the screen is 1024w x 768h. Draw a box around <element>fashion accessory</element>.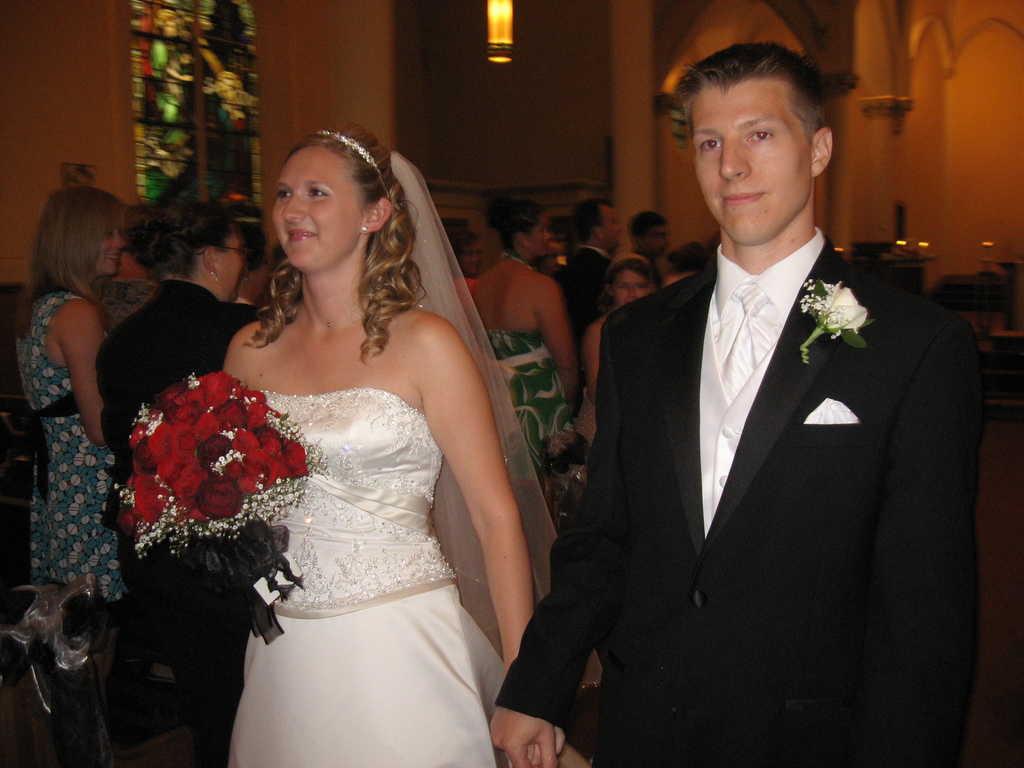
{"left": 360, "top": 223, "right": 367, "bottom": 234}.
